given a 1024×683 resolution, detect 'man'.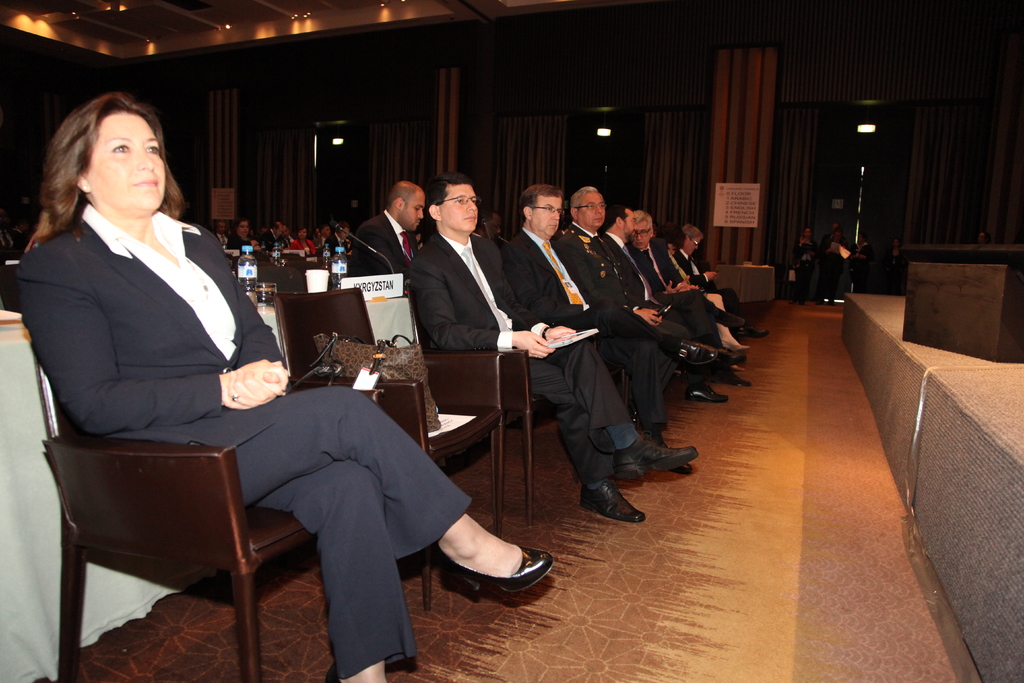
rect(474, 208, 502, 247).
